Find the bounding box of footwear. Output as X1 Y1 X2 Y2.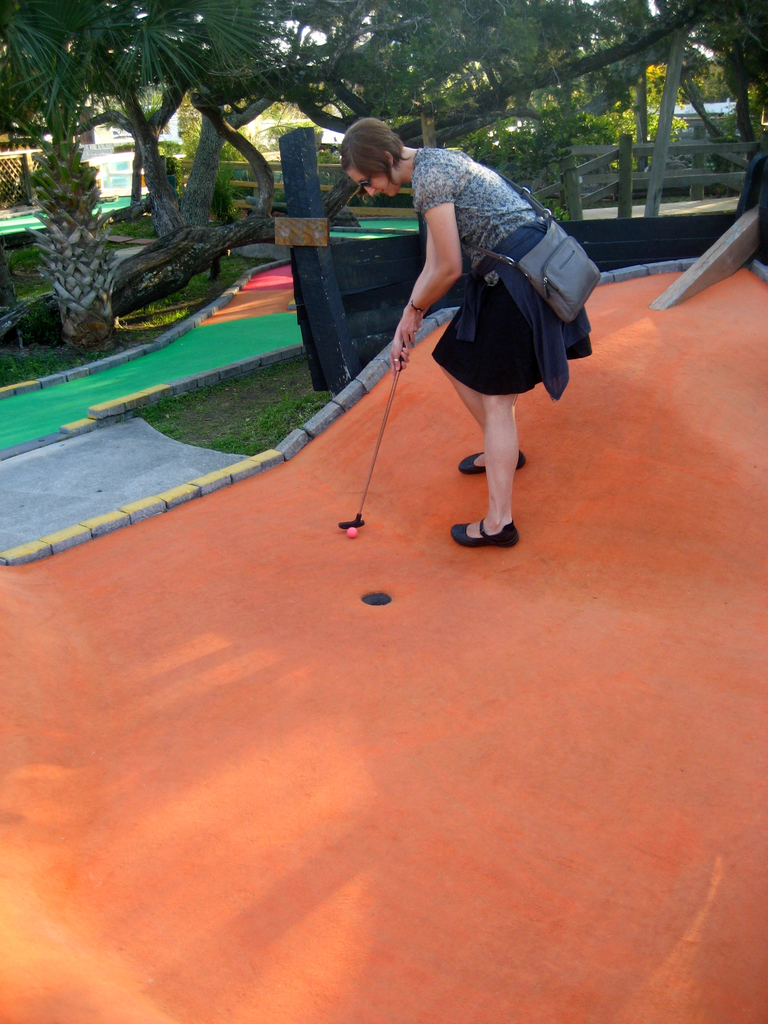
458 454 525 479.
